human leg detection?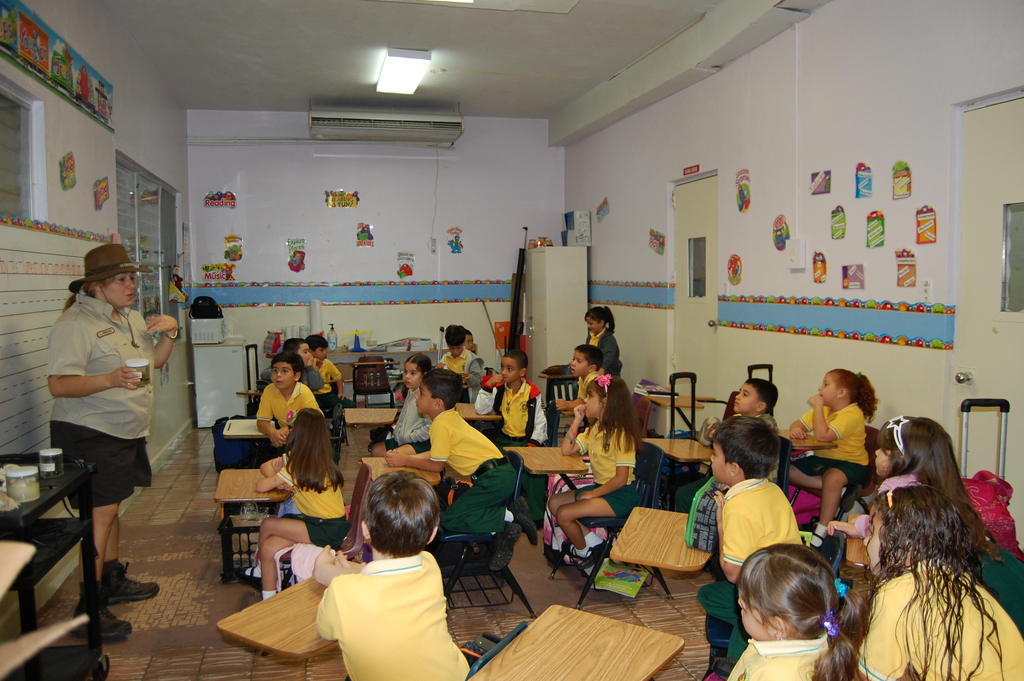
[x1=550, y1=484, x2=609, y2=555]
